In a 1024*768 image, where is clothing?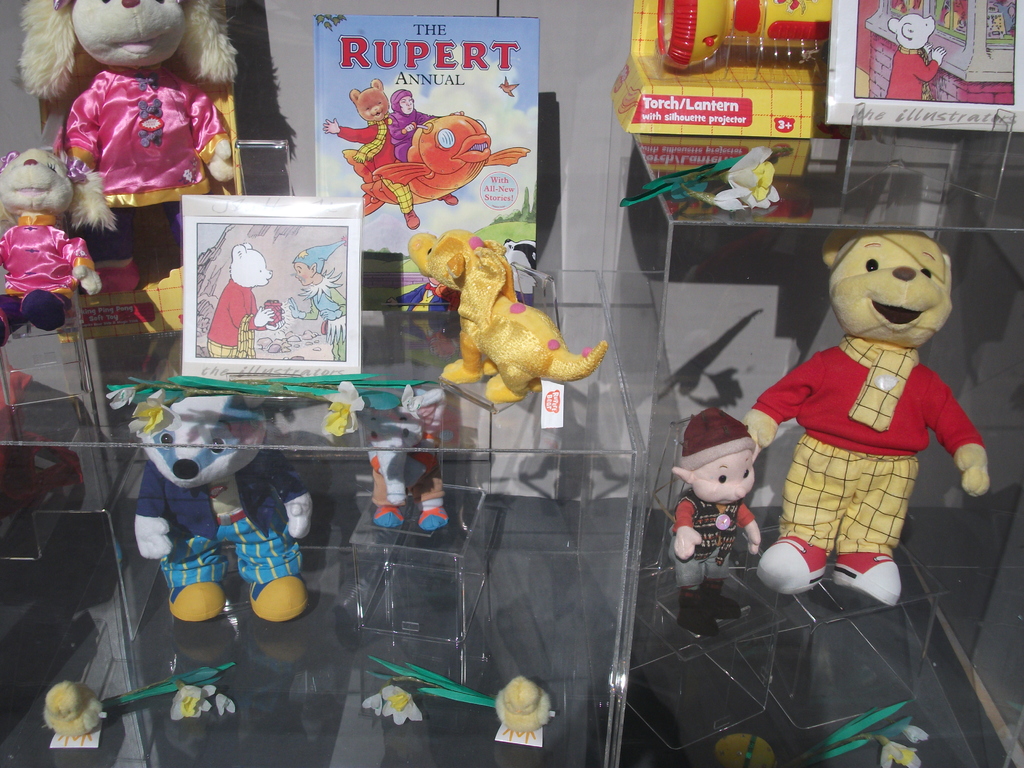
[56, 65, 236, 269].
